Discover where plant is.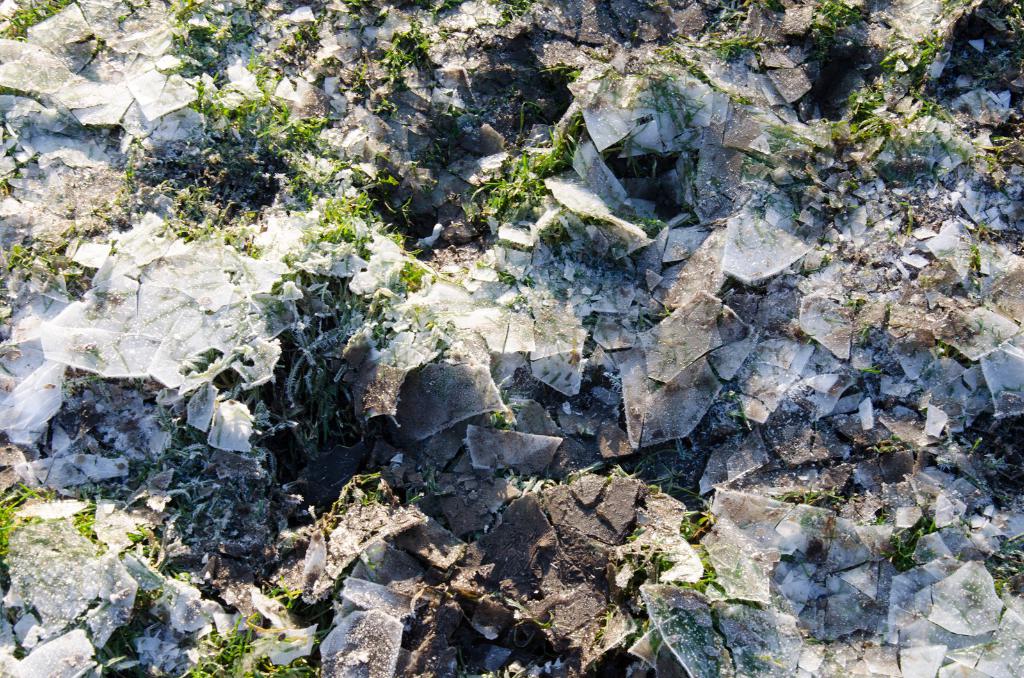
Discovered at {"left": 836, "top": 77, "right": 880, "bottom": 142}.
